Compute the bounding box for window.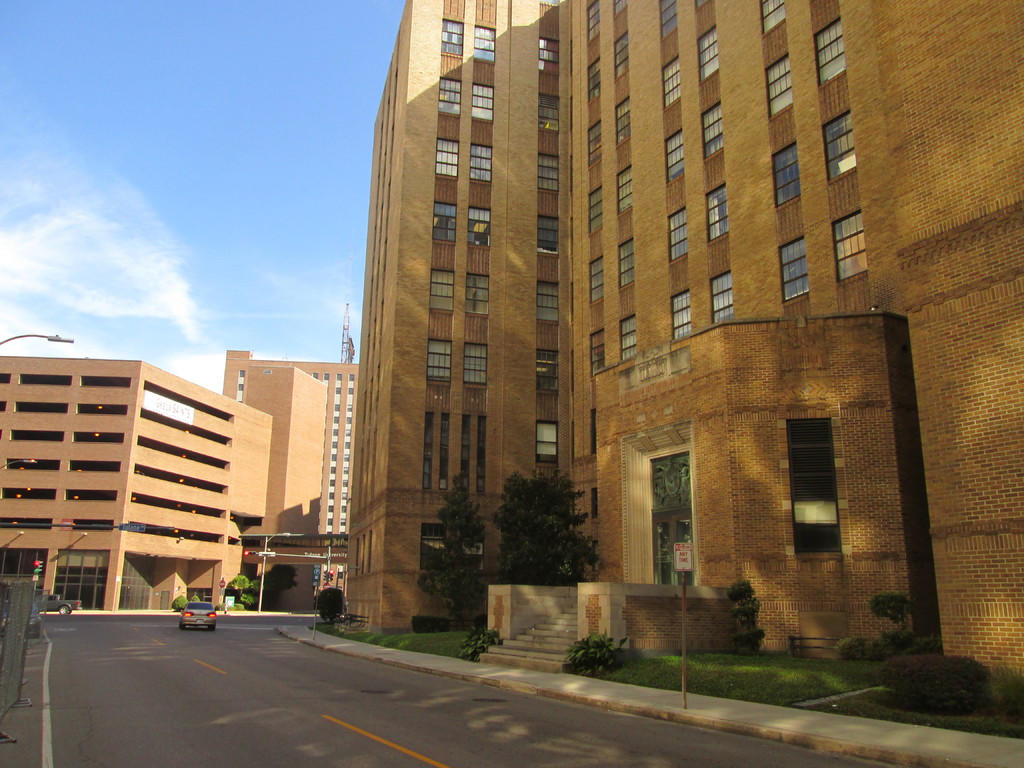
[left=665, top=129, right=684, bottom=179].
